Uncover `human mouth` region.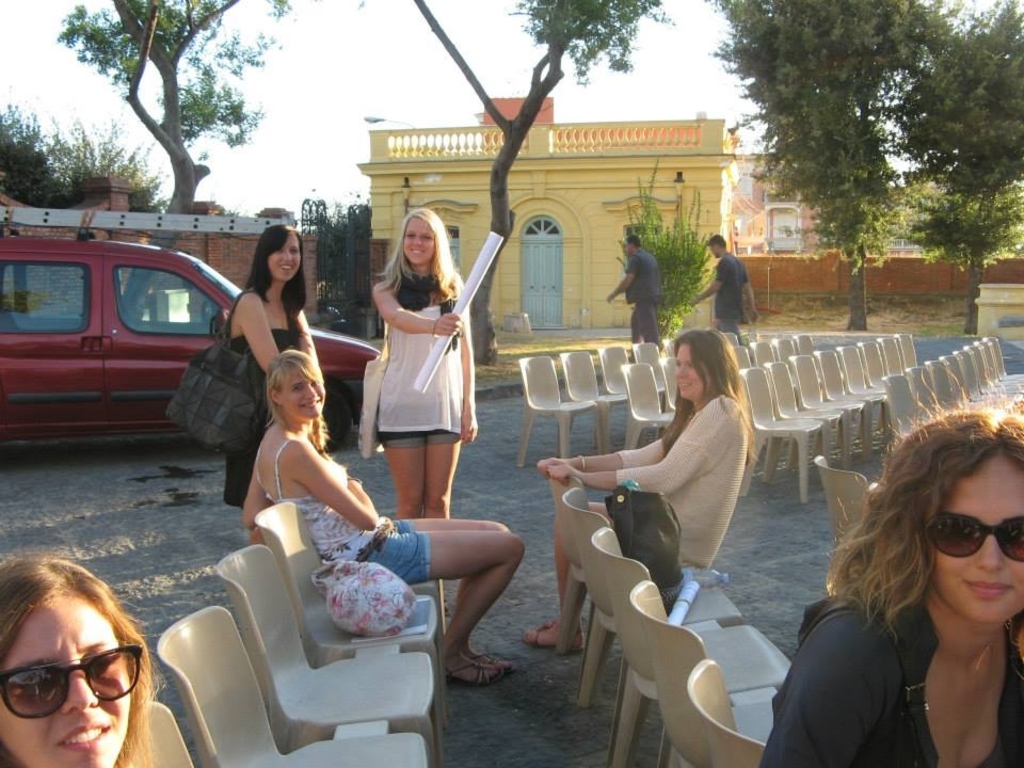
Uncovered: (left=409, top=241, right=429, bottom=260).
